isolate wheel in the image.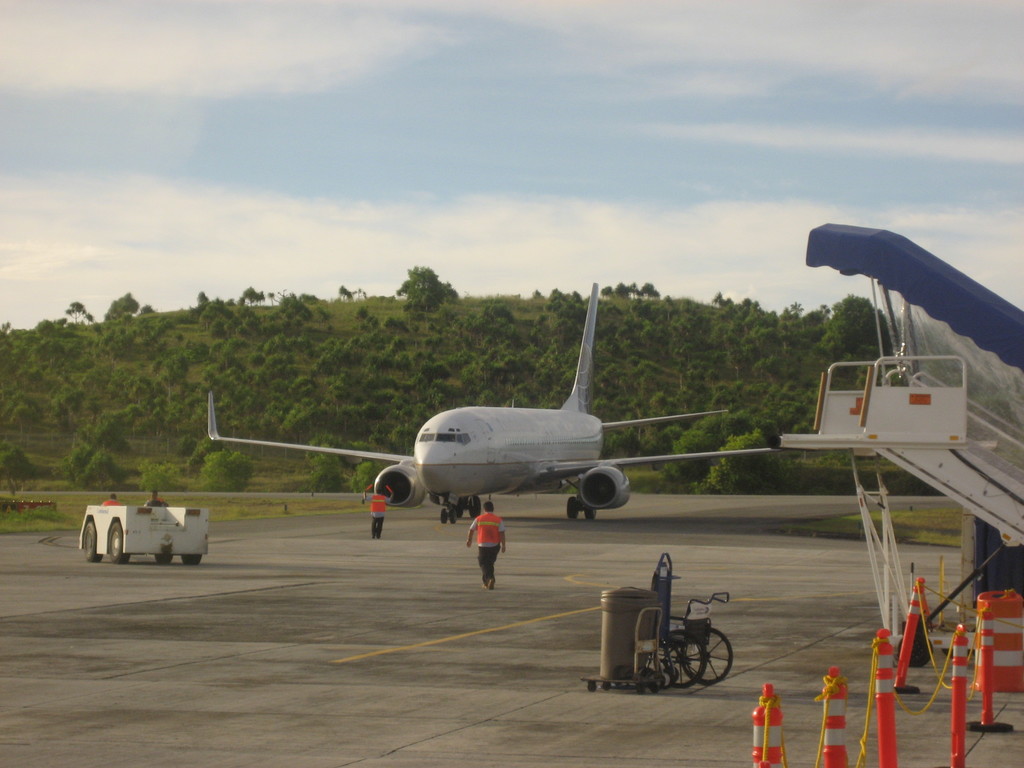
Isolated region: x1=439 y1=511 x2=445 y2=521.
